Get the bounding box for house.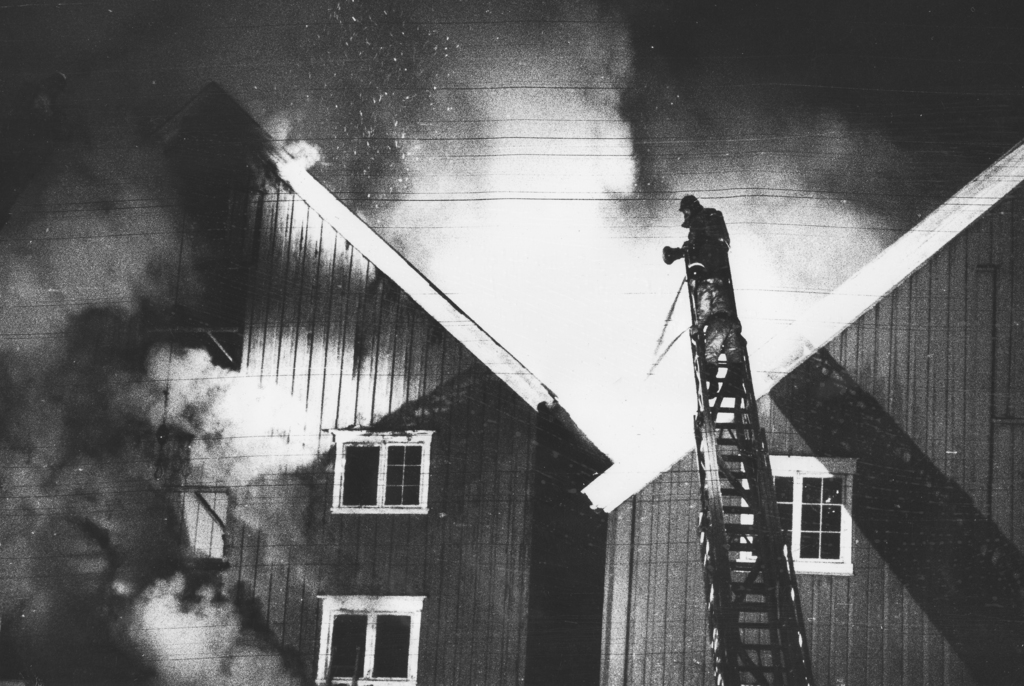
x1=138, y1=77, x2=614, y2=685.
